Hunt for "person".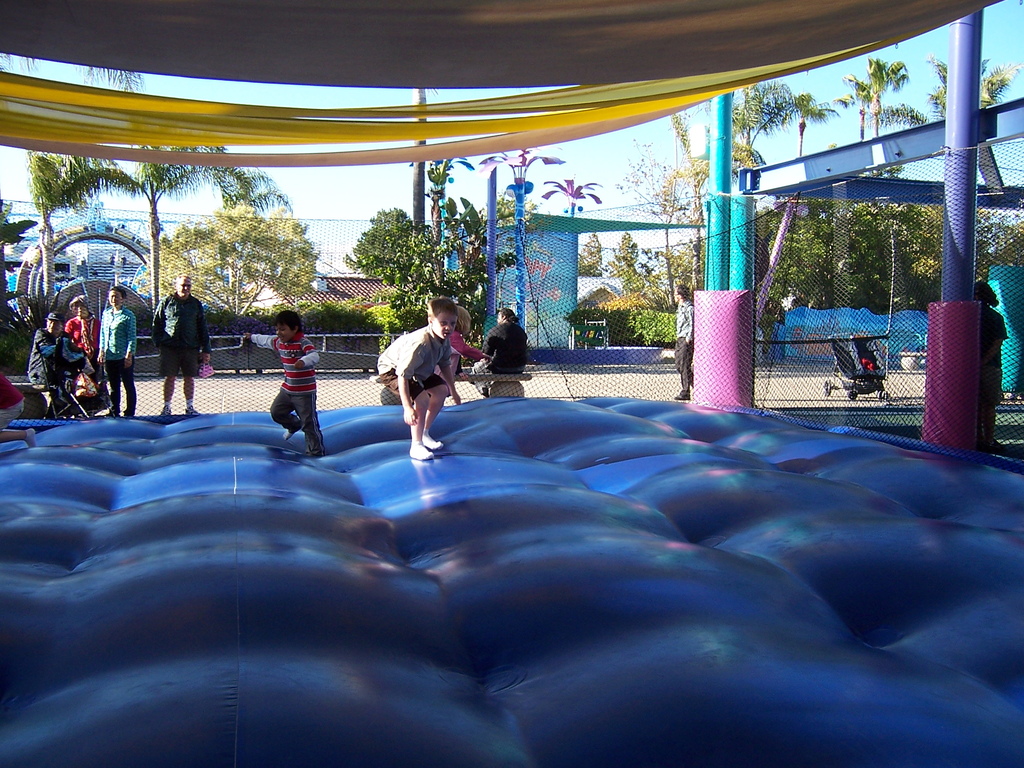
Hunted down at detection(669, 279, 695, 403).
